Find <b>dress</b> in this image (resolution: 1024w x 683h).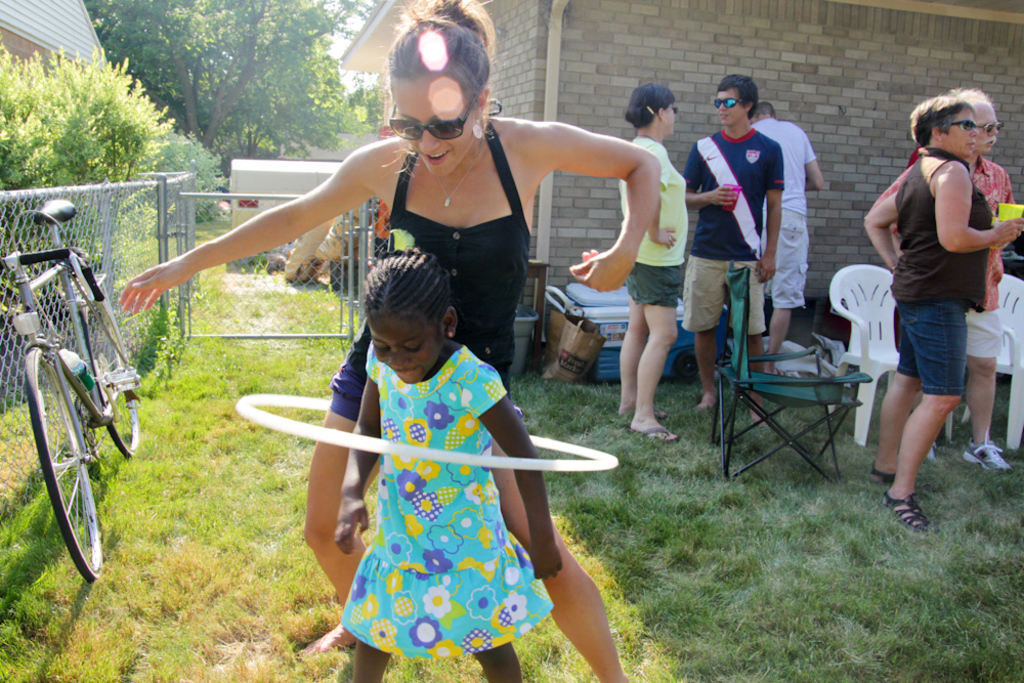
BBox(329, 118, 535, 431).
